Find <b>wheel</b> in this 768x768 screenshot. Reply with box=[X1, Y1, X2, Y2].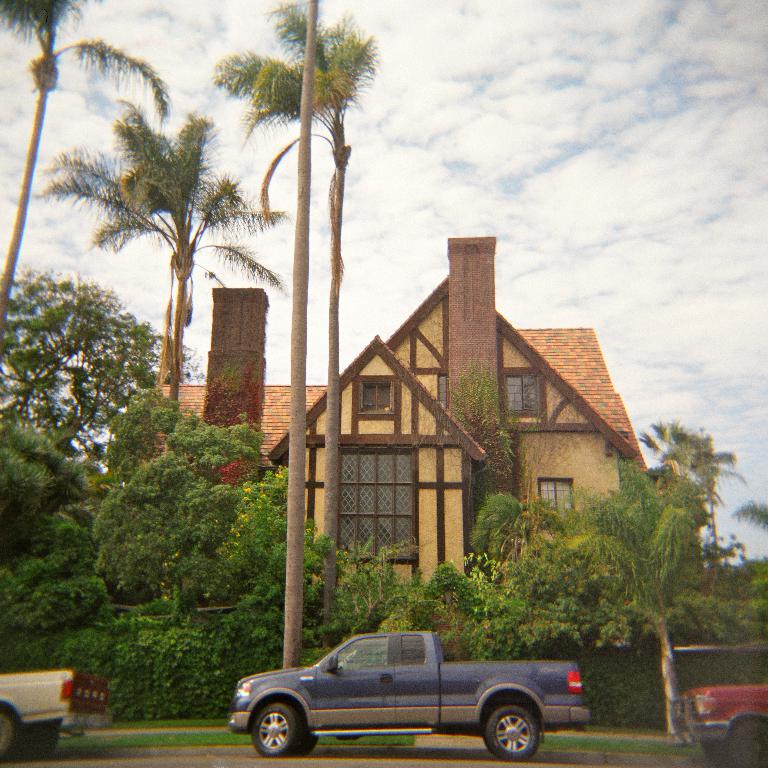
box=[478, 698, 542, 761].
